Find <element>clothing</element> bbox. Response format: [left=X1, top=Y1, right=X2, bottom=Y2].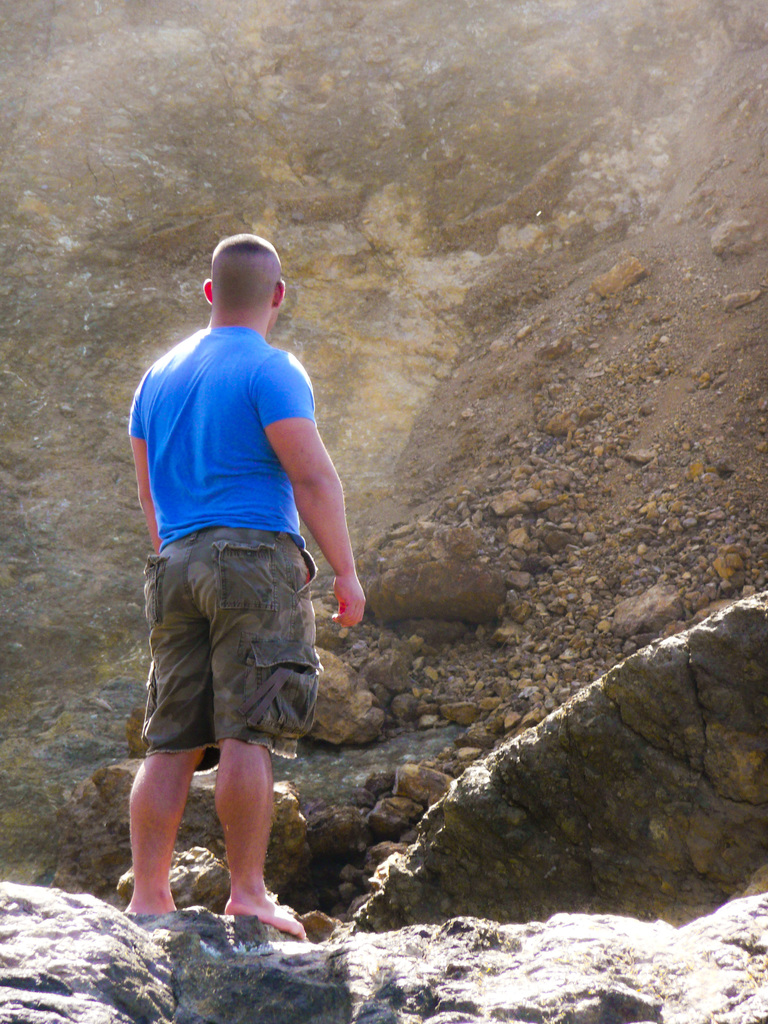
[left=130, top=286, right=348, bottom=754].
